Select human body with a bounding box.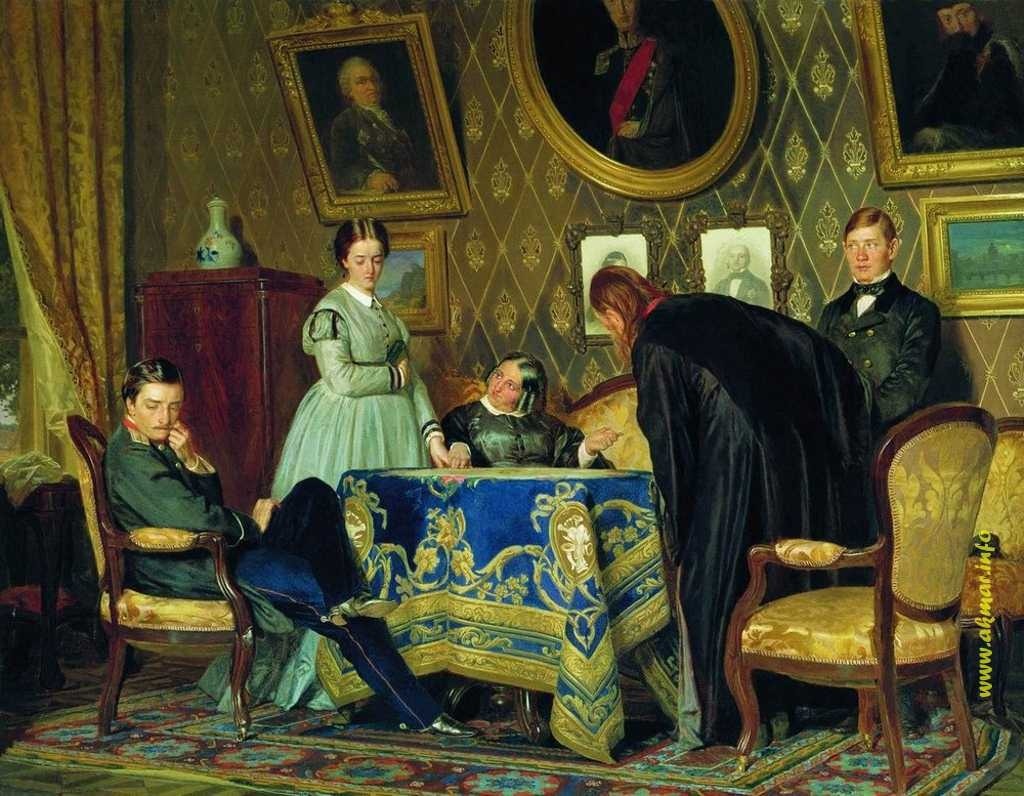
<region>199, 219, 448, 710</region>.
